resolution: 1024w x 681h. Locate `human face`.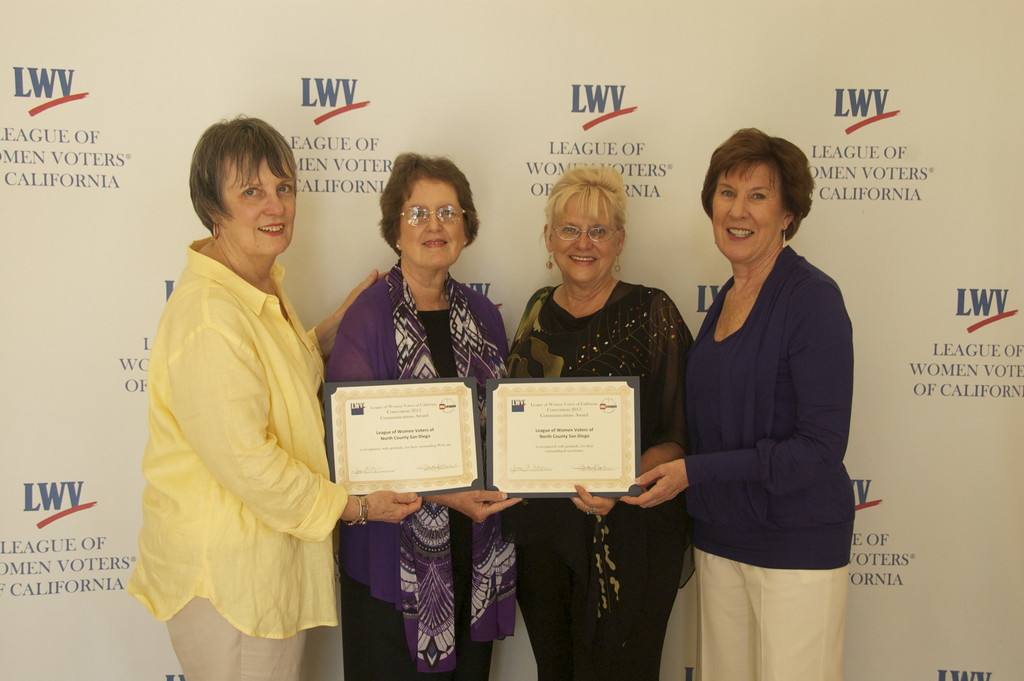
box=[712, 163, 787, 260].
